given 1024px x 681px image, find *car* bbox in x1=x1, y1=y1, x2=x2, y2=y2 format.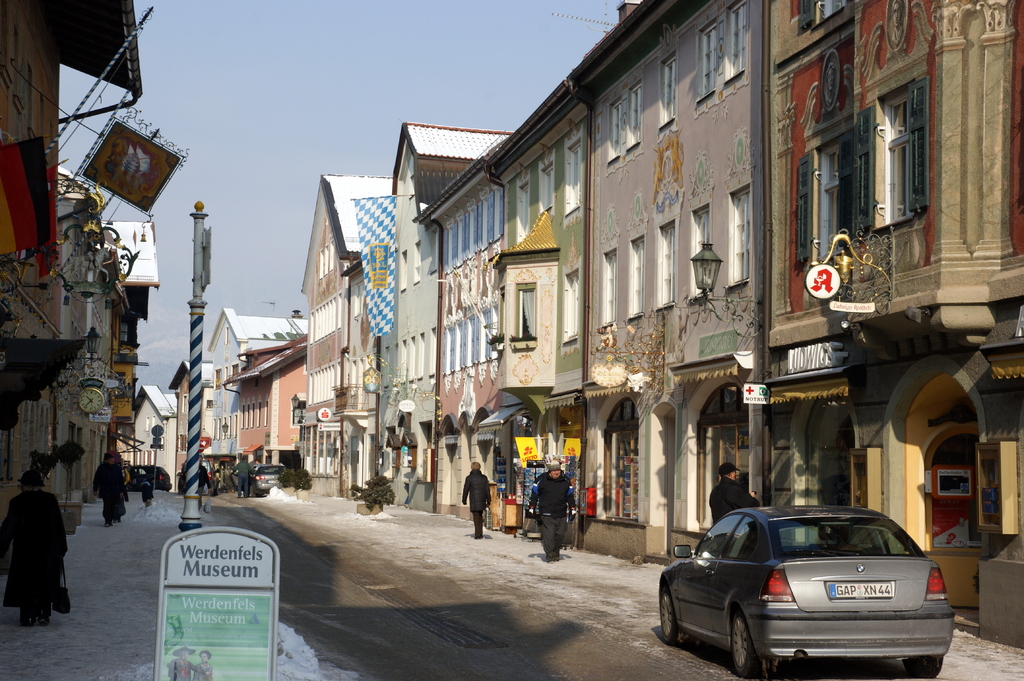
x1=667, y1=501, x2=964, y2=675.
